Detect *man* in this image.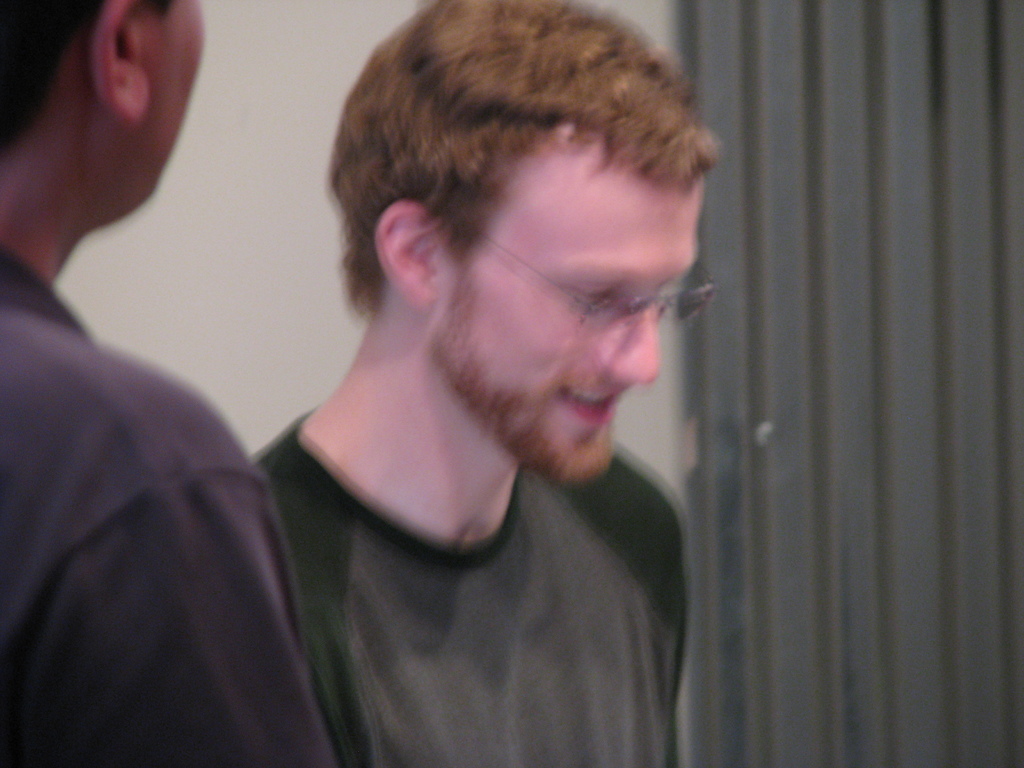
Detection: 248:0:720:767.
